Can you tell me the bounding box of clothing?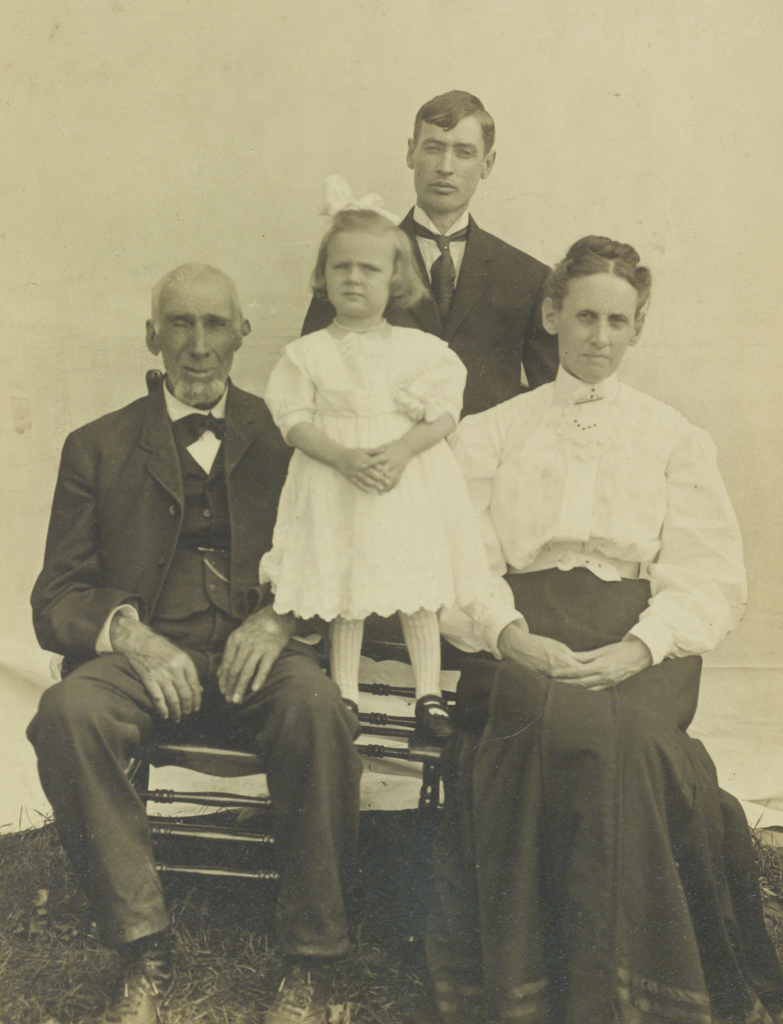
[444,307,738,1018].
